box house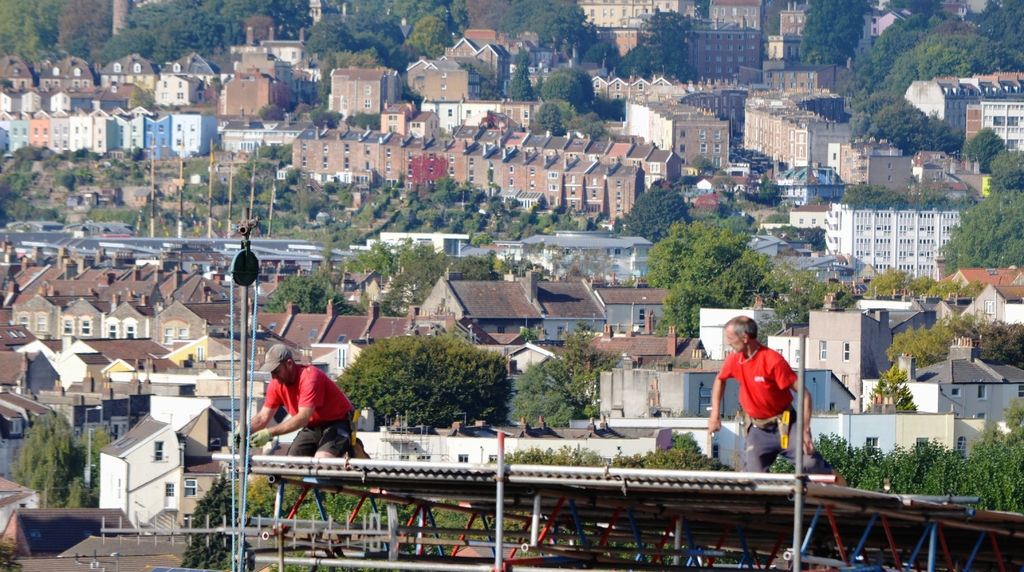
crop(0, 113, 224, 173)
